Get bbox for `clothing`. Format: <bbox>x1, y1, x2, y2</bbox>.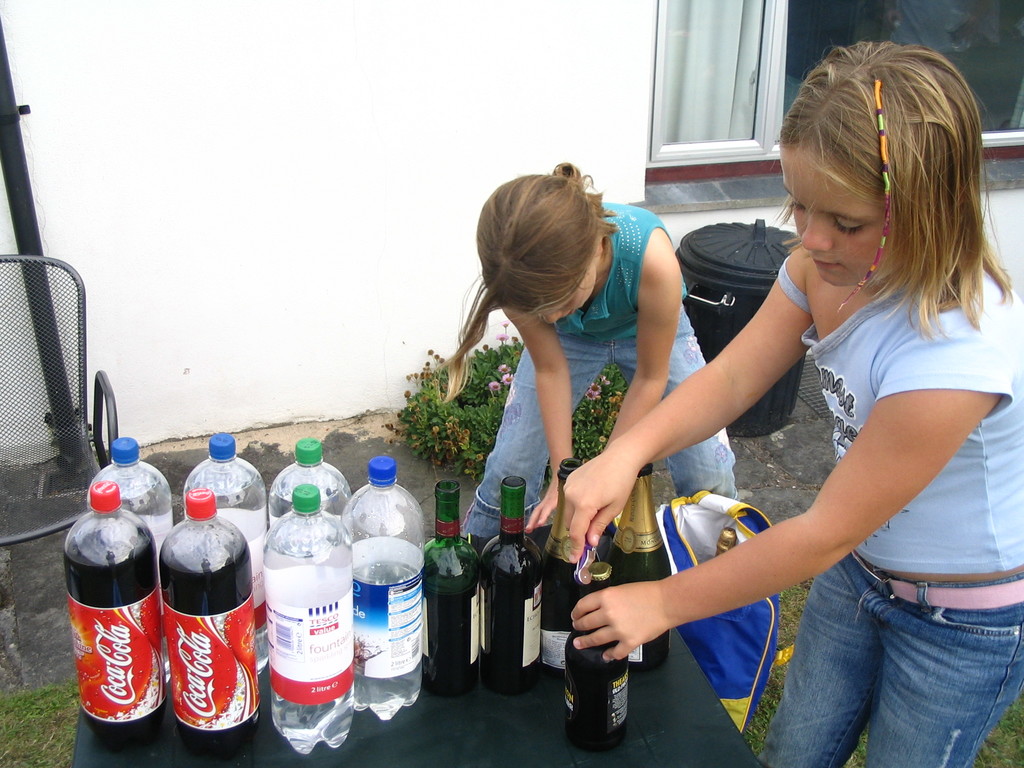
<bbox>460, 198, 739, 543</bbox>.
